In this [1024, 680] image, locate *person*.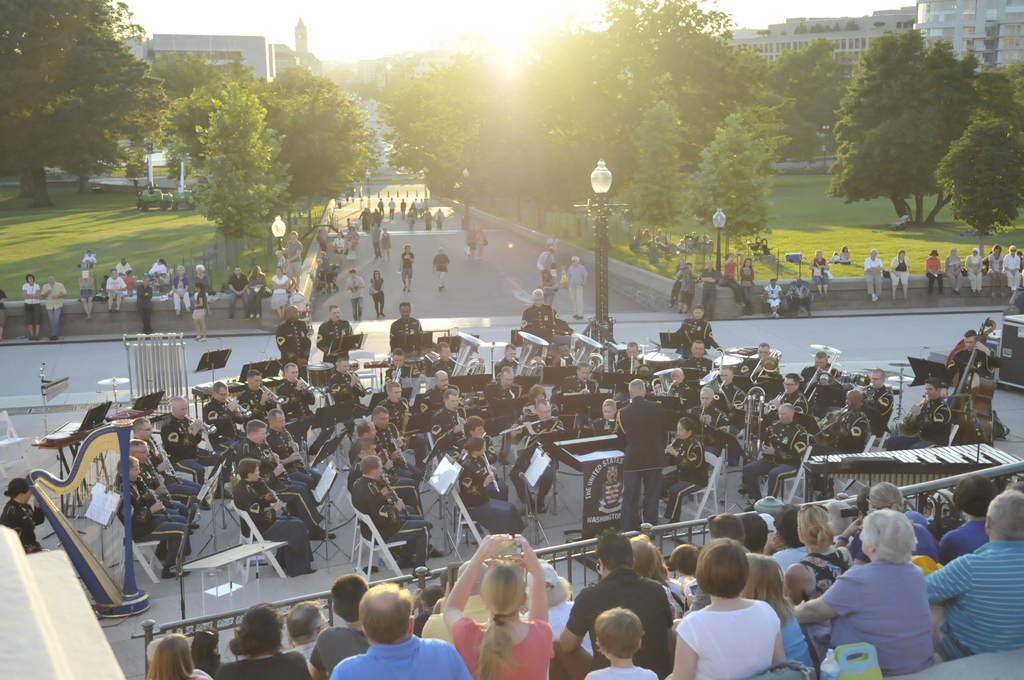
Bounding box: 483/367/527/434.
